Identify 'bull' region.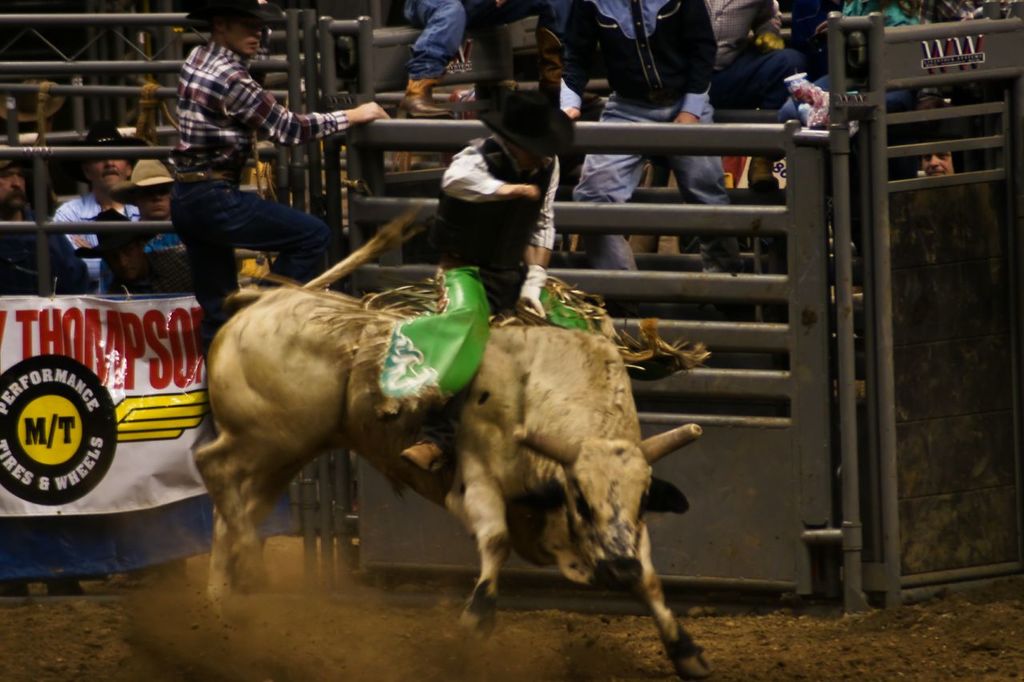
Region: crop(190, 280, 718, 681).
